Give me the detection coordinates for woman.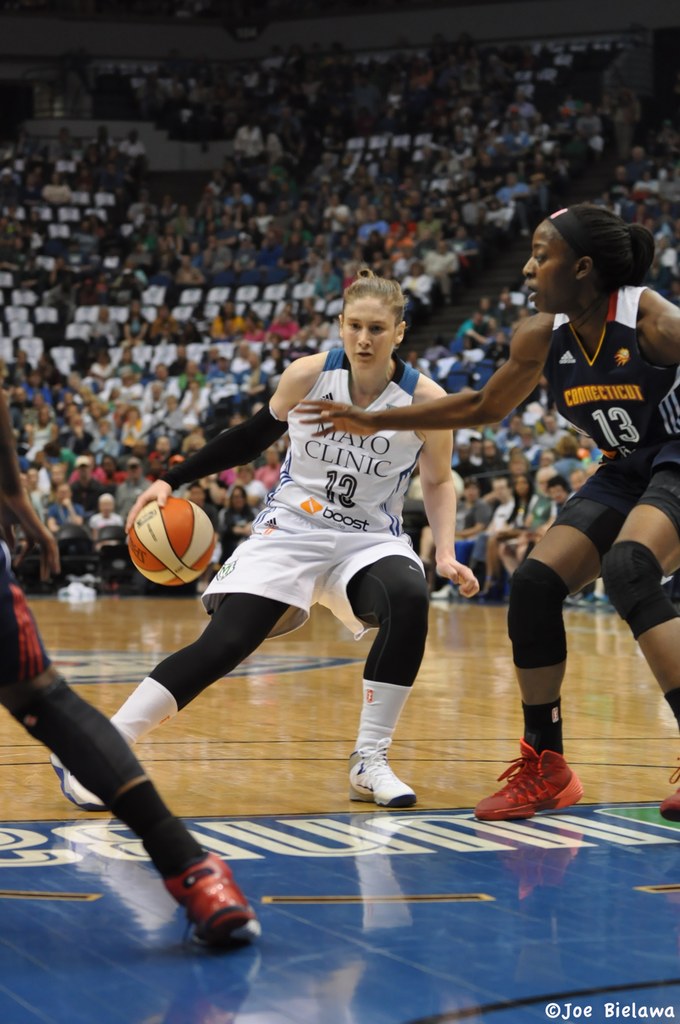
x1=120, y1=300, x2=143, y2=340.
